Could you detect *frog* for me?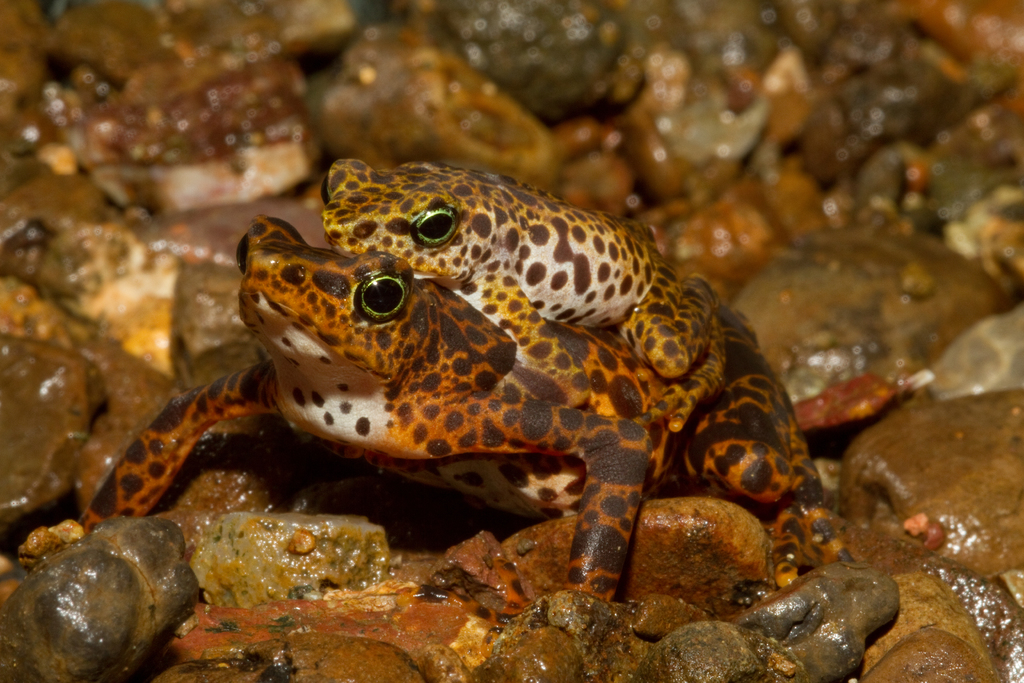
Detection result: [74,210,861,607].
